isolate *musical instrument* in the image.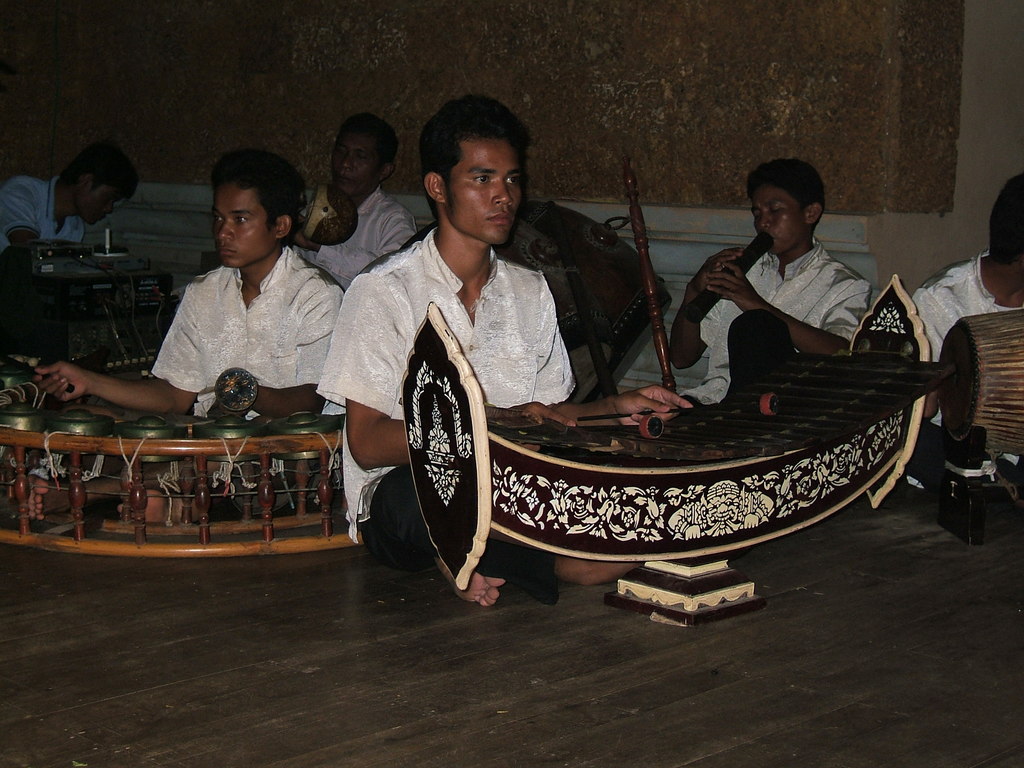
Isolated region: BBox(294, 182, 366, 249).
